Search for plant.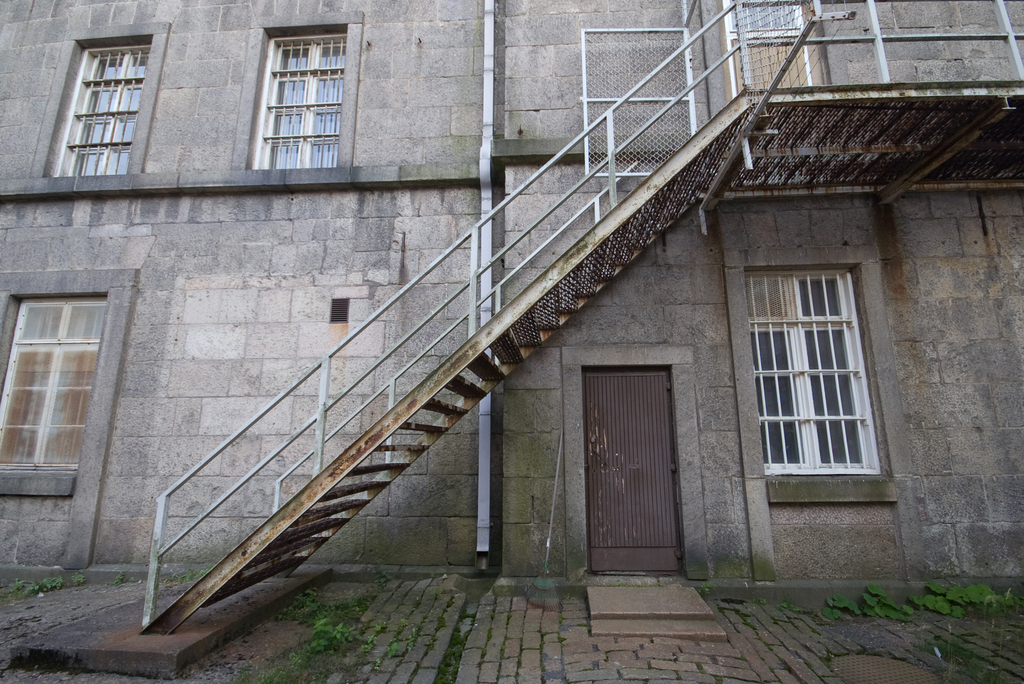
Found at box(963, 667, 1022, 683).
